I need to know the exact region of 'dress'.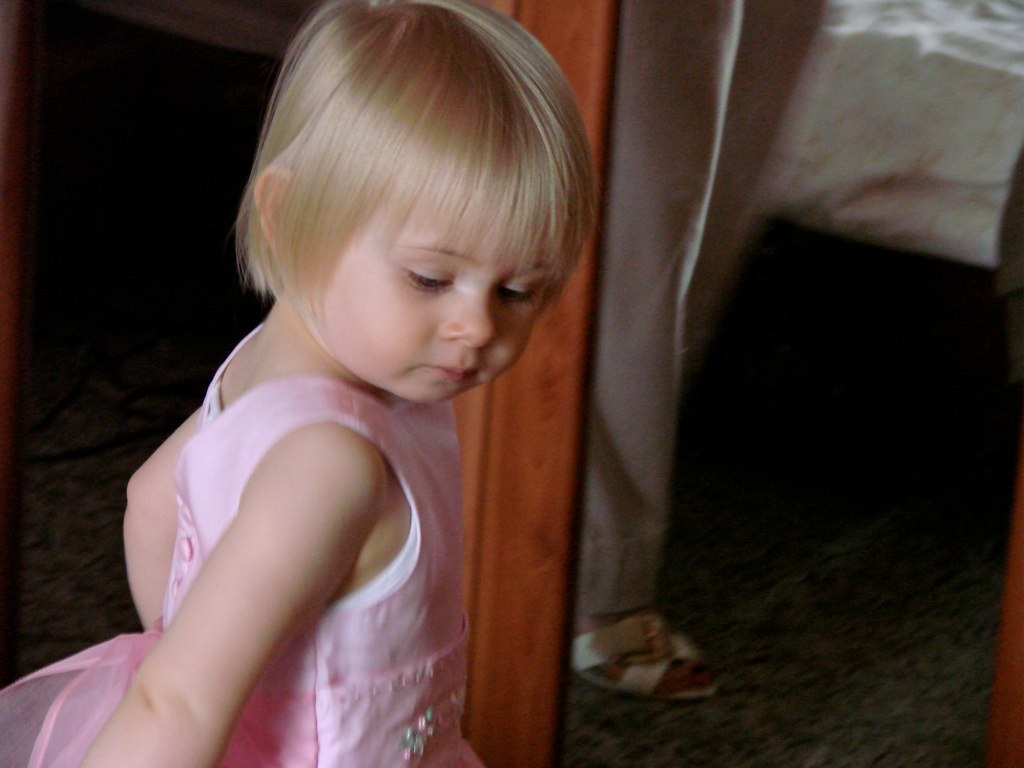
Region: (0, 321, 480, 767).
